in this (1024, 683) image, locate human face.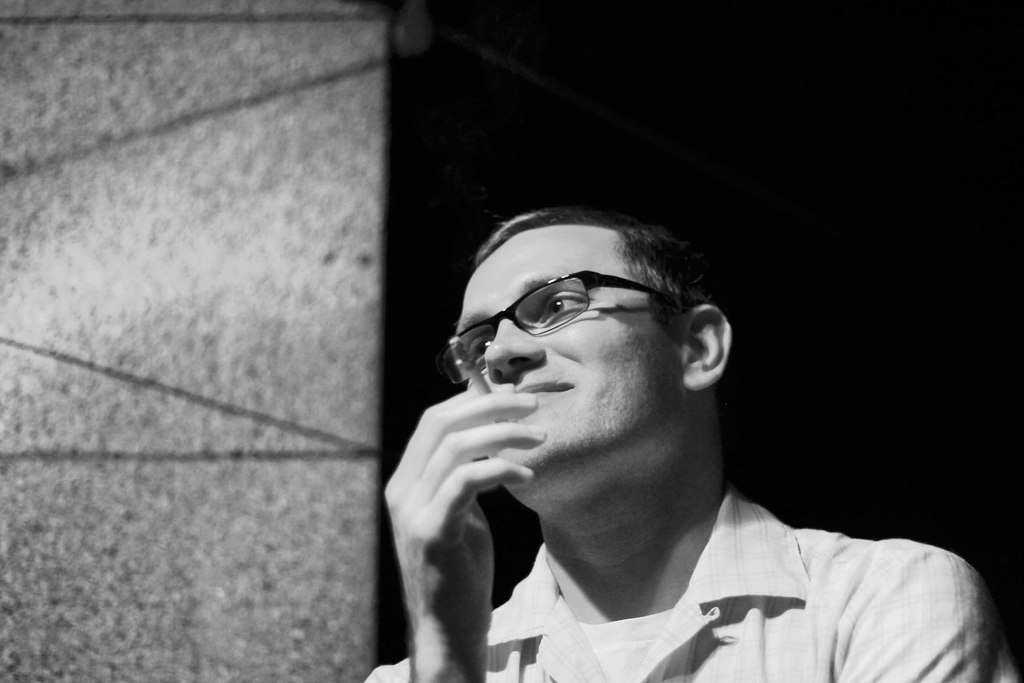
Bounding box: box(455, 226, 675, 492).
